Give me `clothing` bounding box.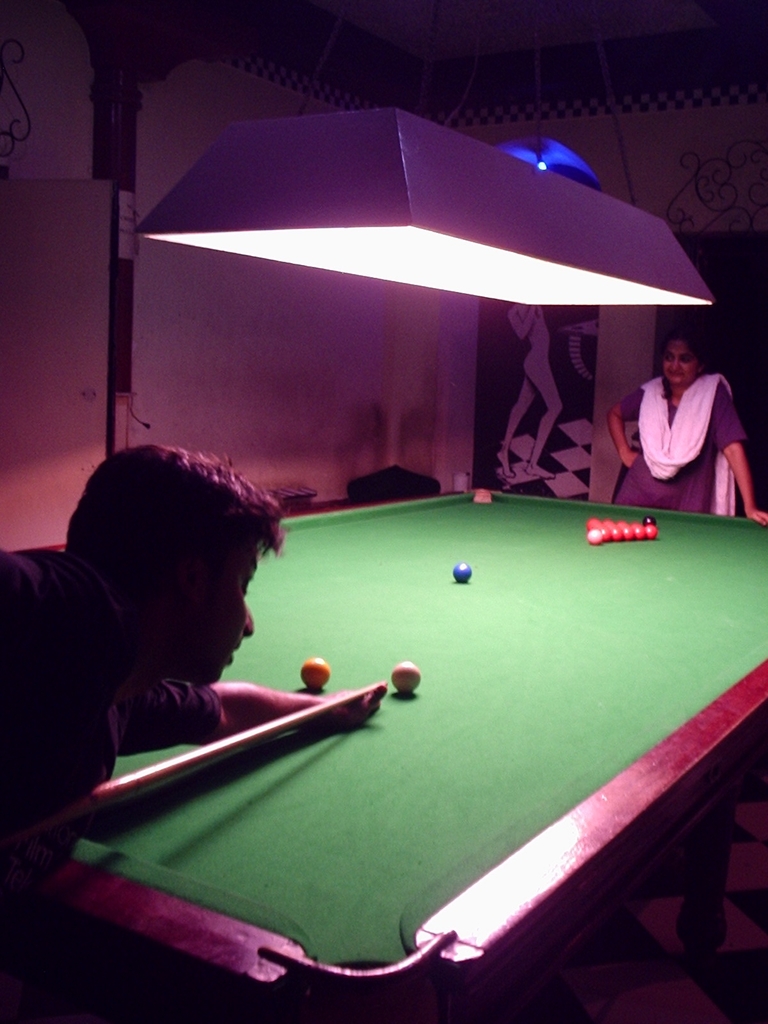
[619, 333, 749, 517].
